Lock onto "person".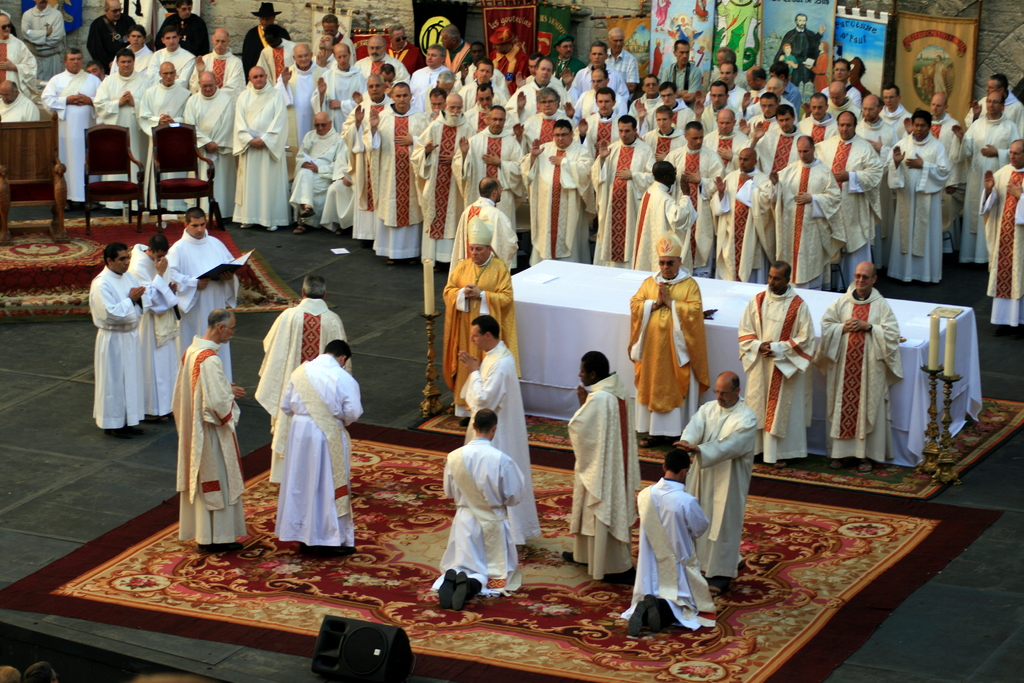
Locked: Rect(440, 213, 522, 424).
